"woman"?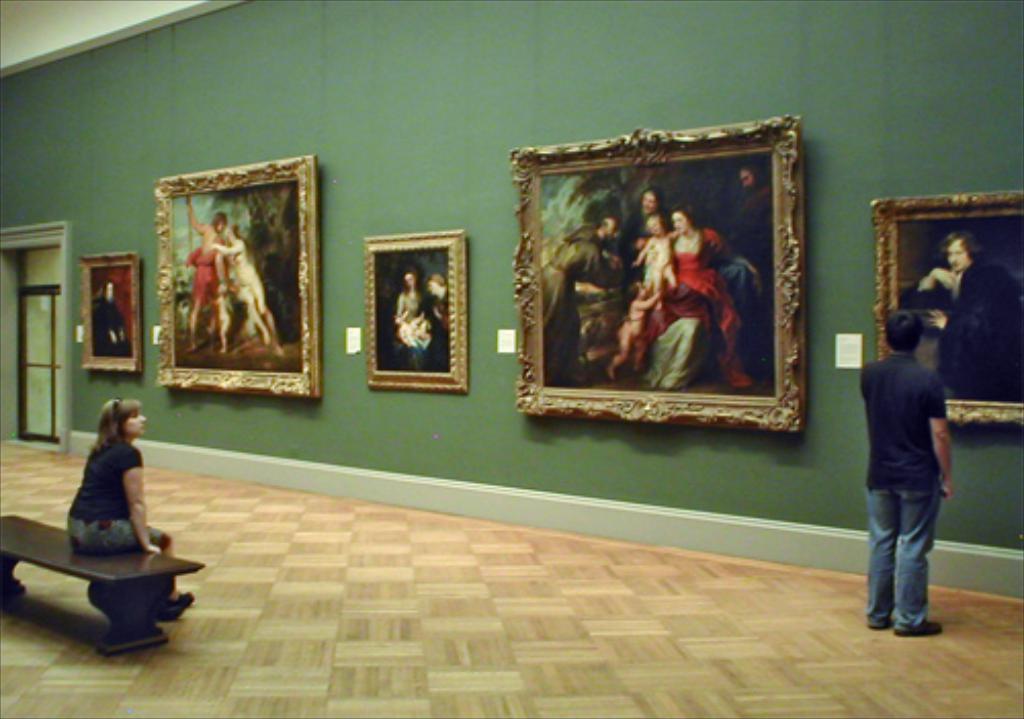
detection(389, 266, 446, 373)
